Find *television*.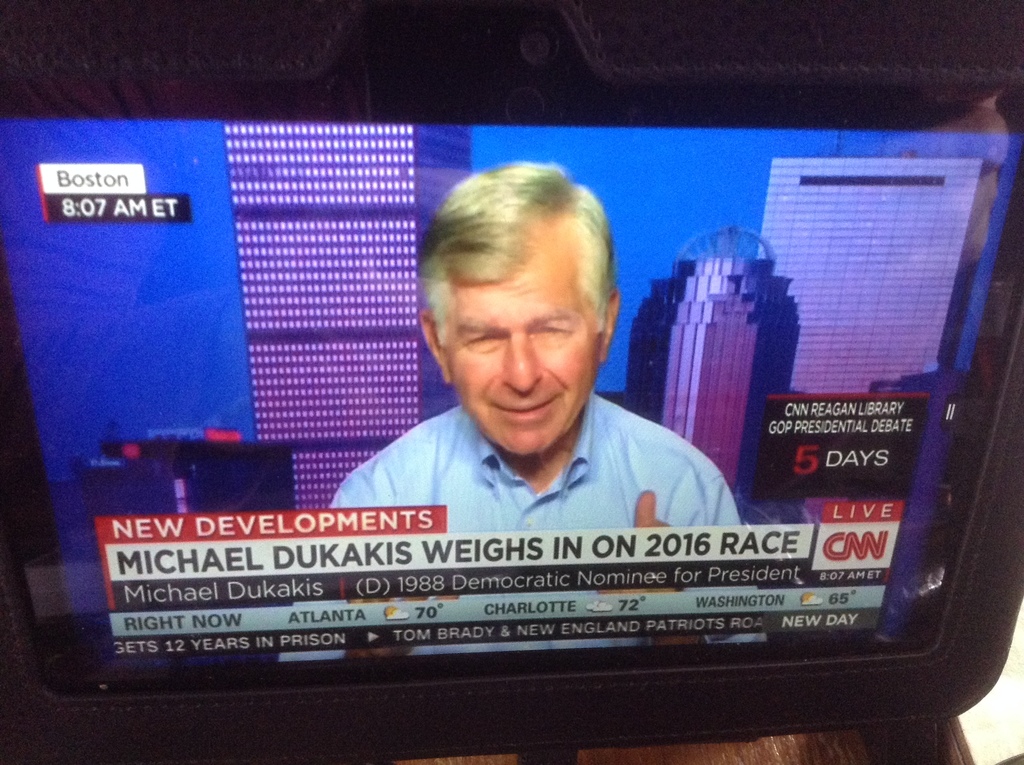
<bbox>0, 68, 1023, 761</bbox>.
